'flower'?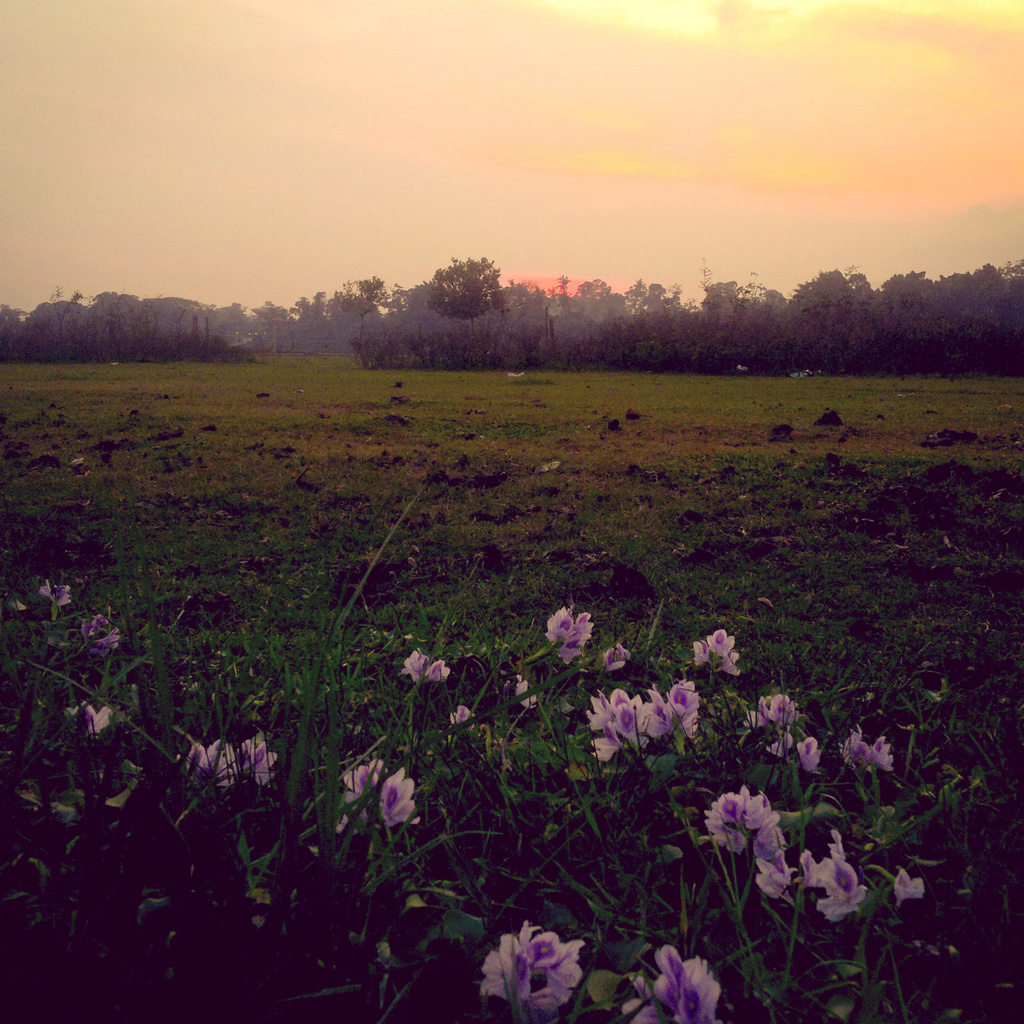
635 941 718 1023
